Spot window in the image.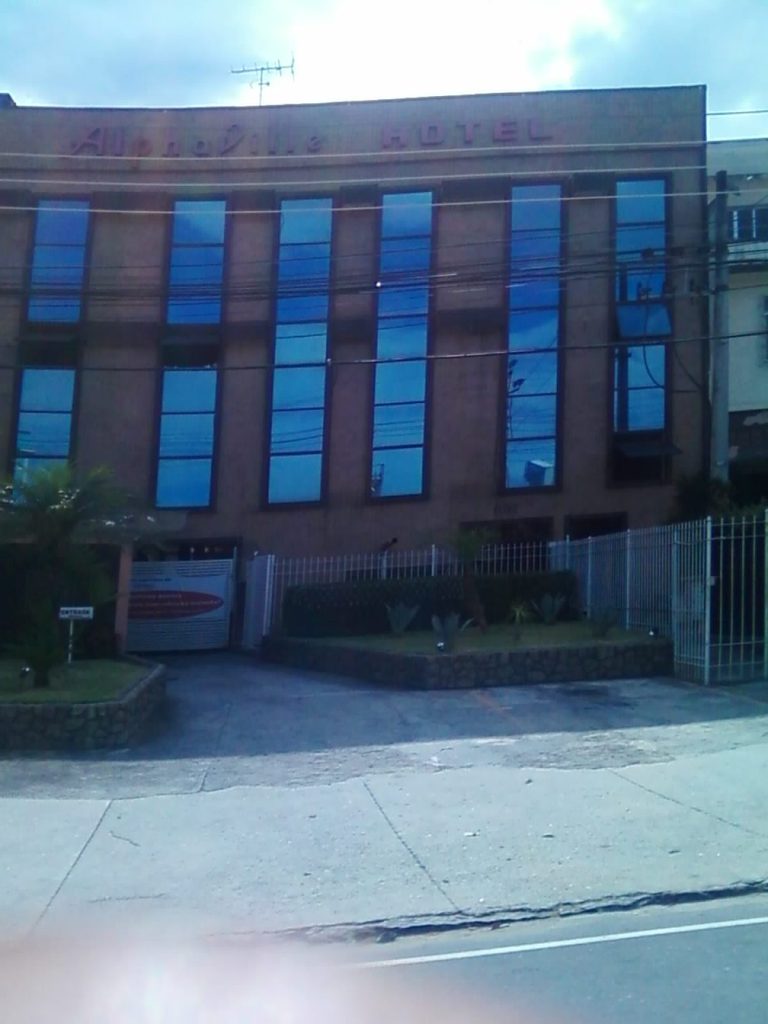
window found at <region>373, 189, 432, 494</region>.
